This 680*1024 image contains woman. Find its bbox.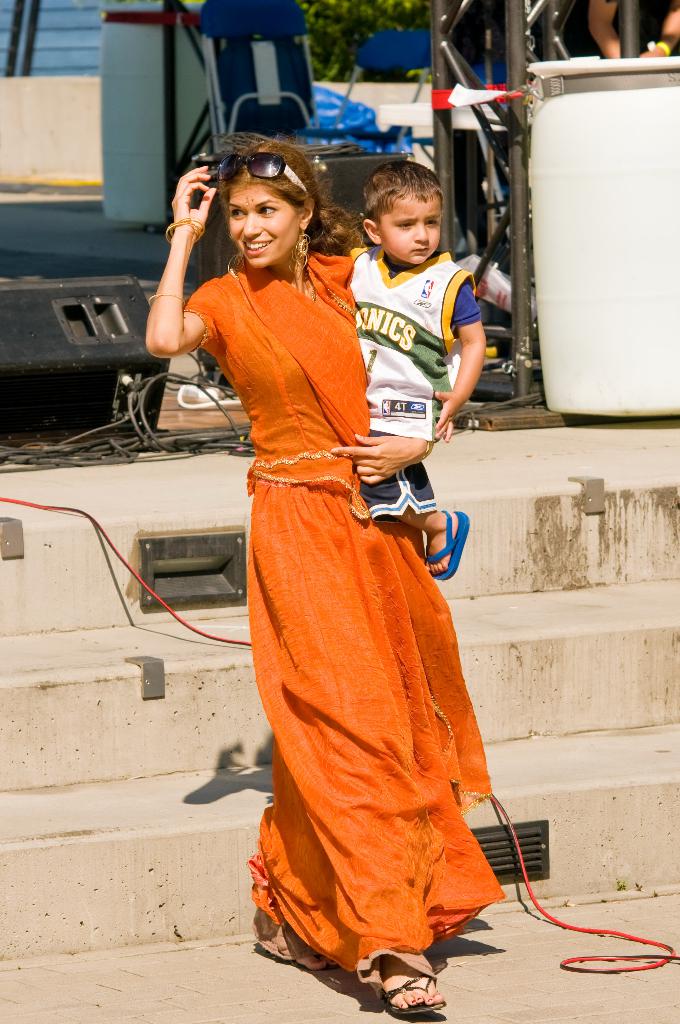
(176,168,510,998).
